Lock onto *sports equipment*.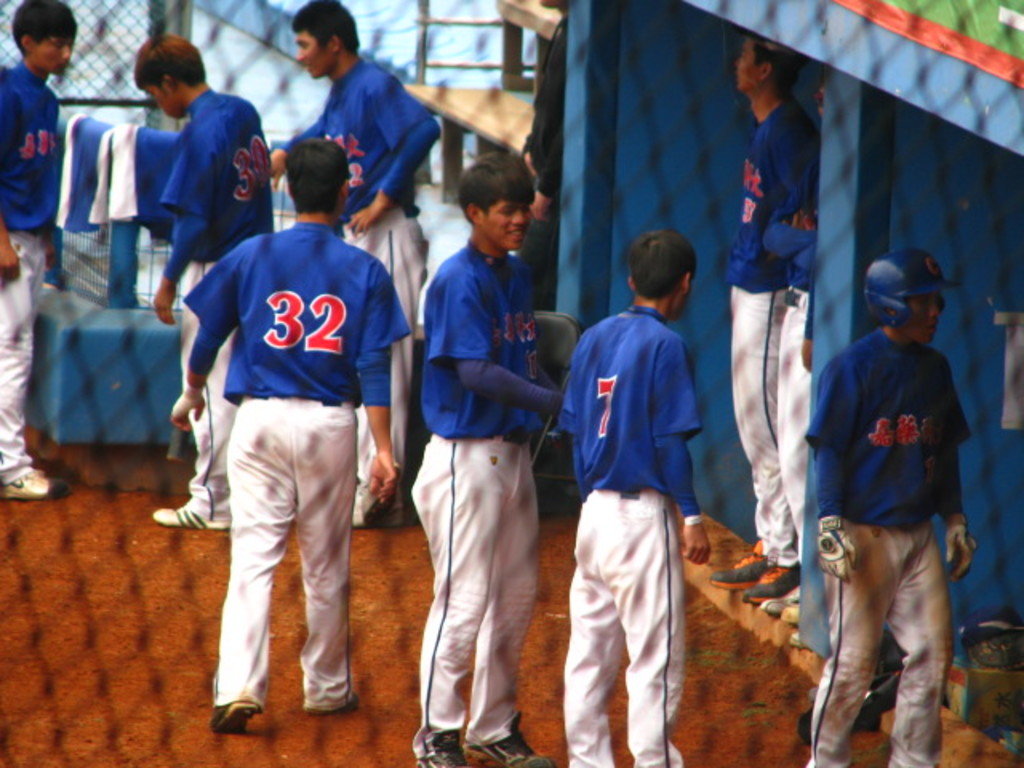
Locked: <box>155,502,224,525</box>.
